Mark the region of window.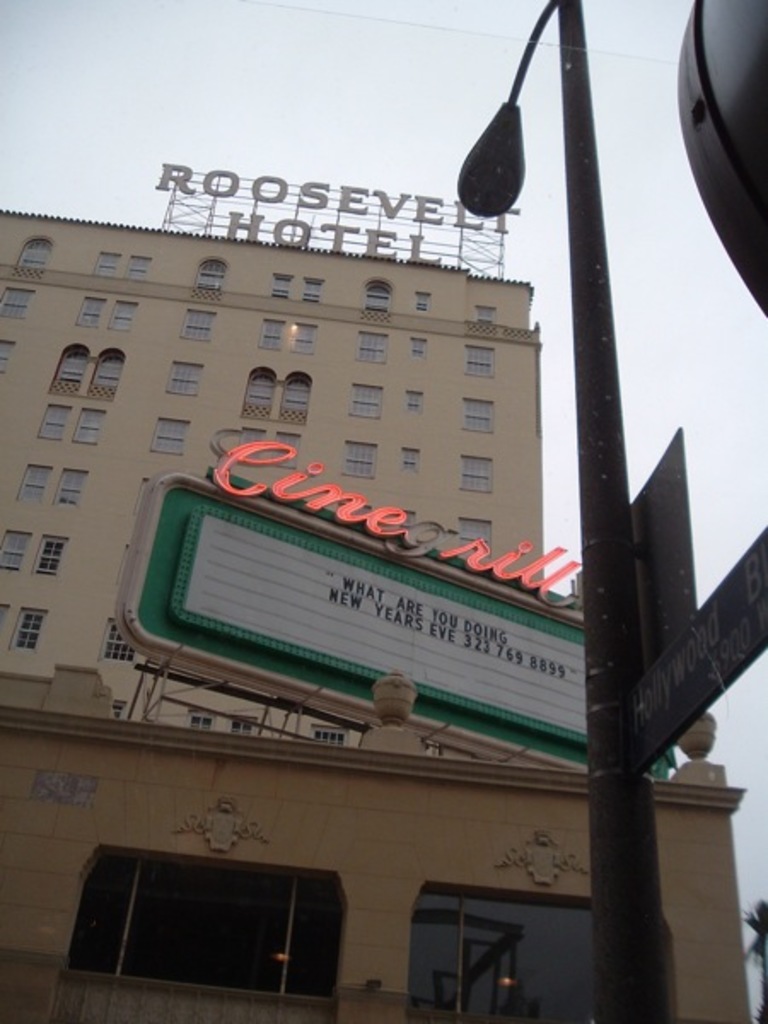
Region: locate(468, 346, 495, 374).
